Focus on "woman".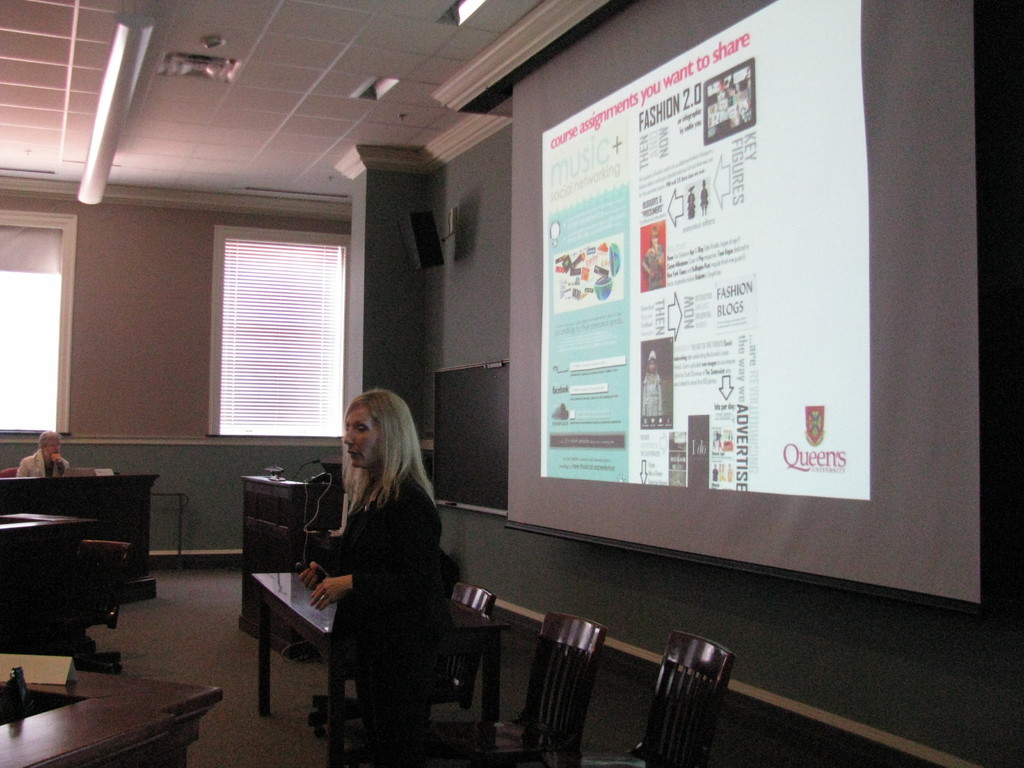
Focused at 298 392 446 767.
